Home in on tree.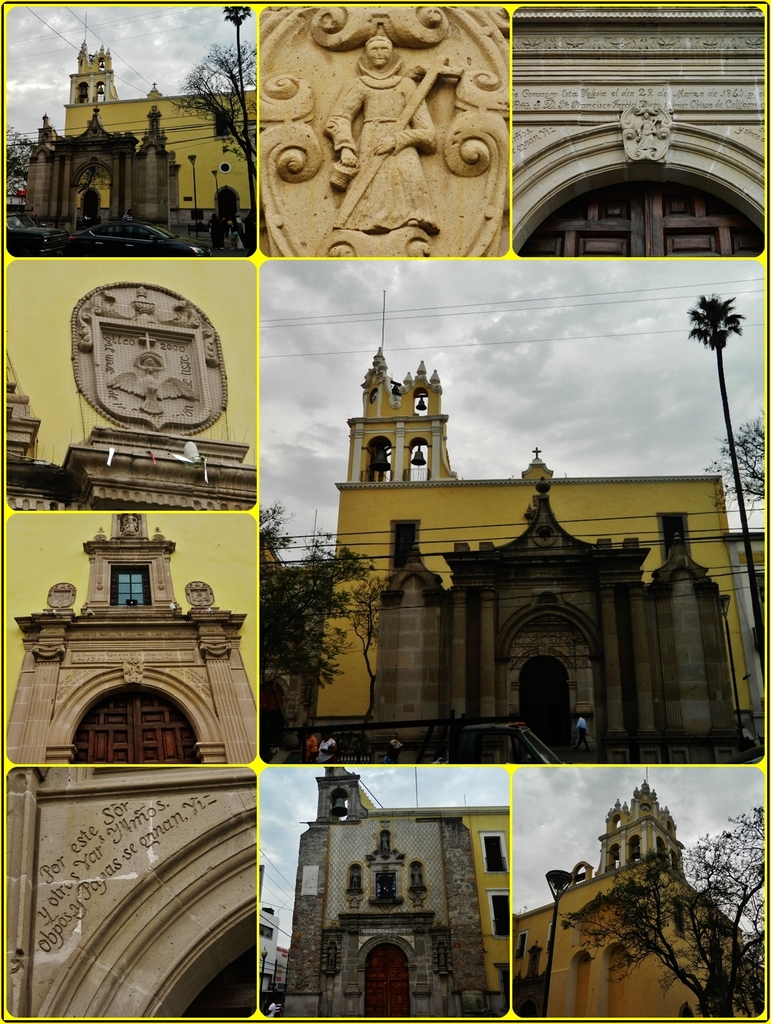
Homed in at detection(4, 125, 36, 198).
